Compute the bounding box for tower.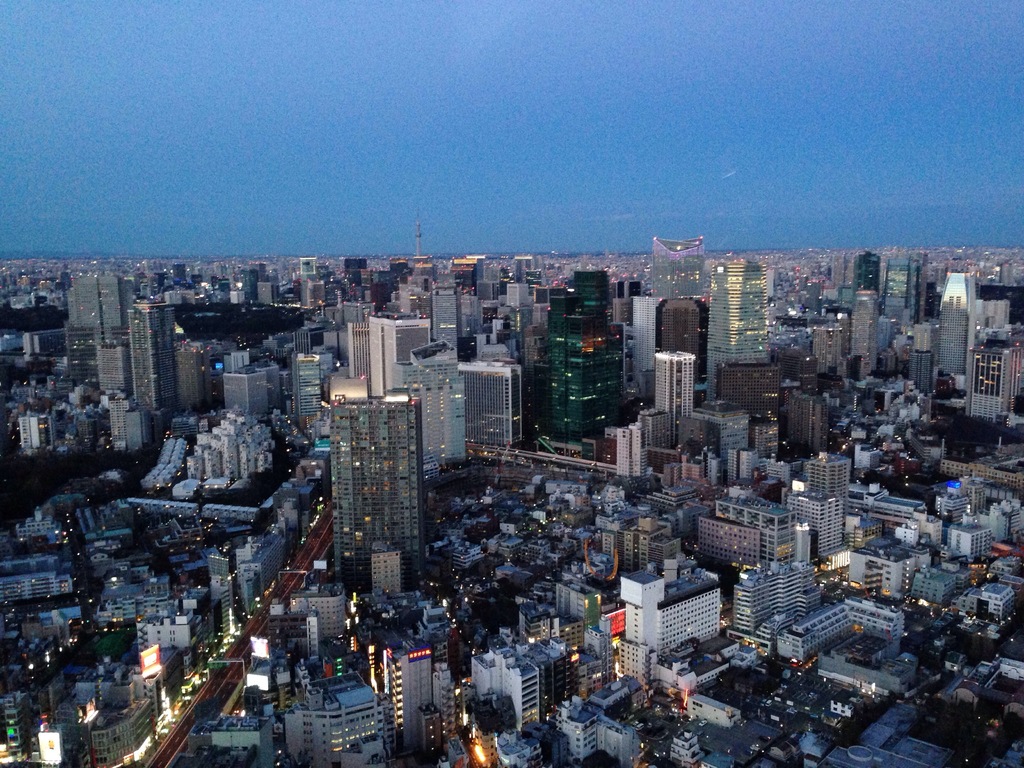
{"x1": 816, "y1": 325, "x2": 841, "y2": 372}.
